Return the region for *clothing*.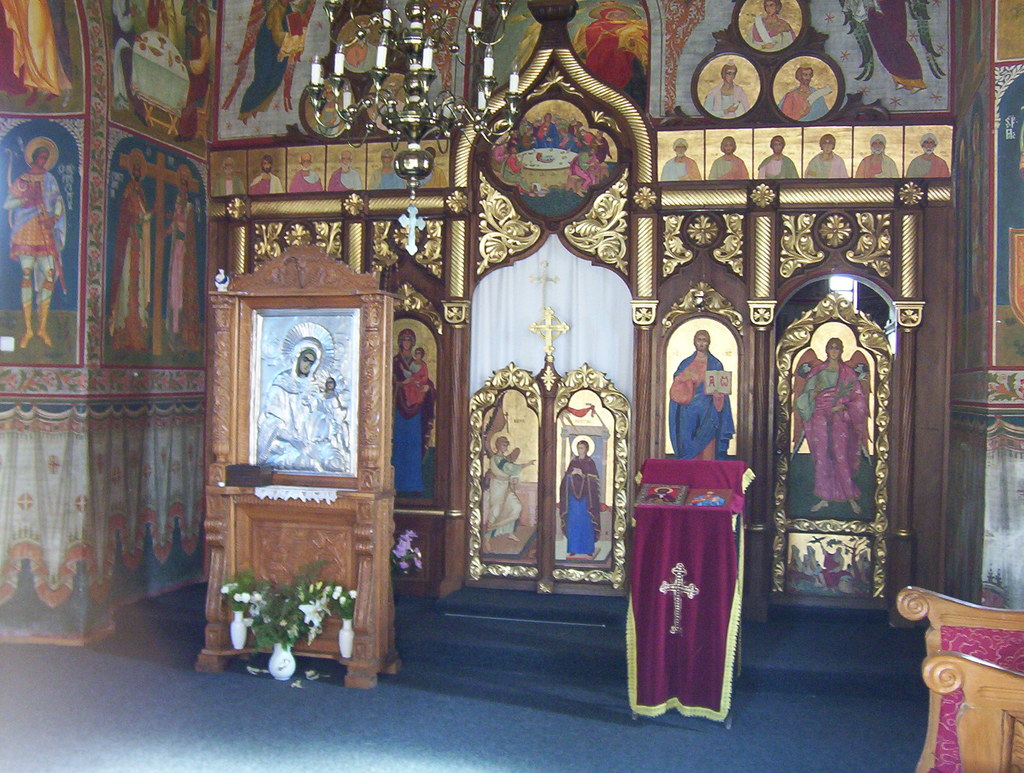
(179, 0, 202, 69).
